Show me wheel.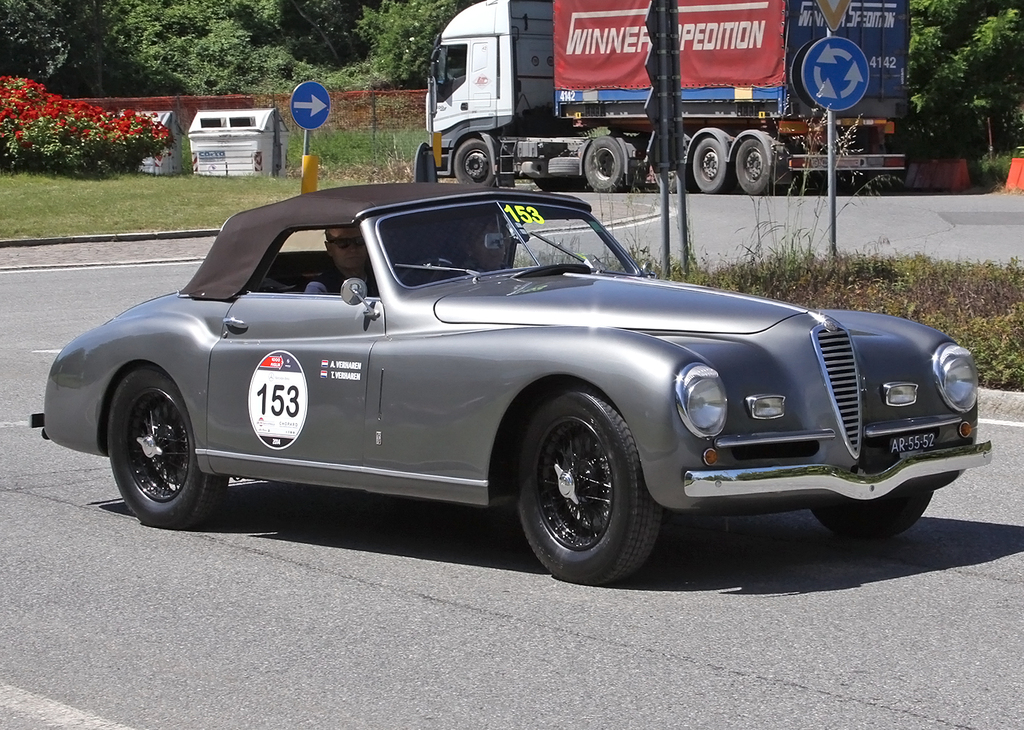
wheel is here: bbox=(514, 377, 660, 587).
